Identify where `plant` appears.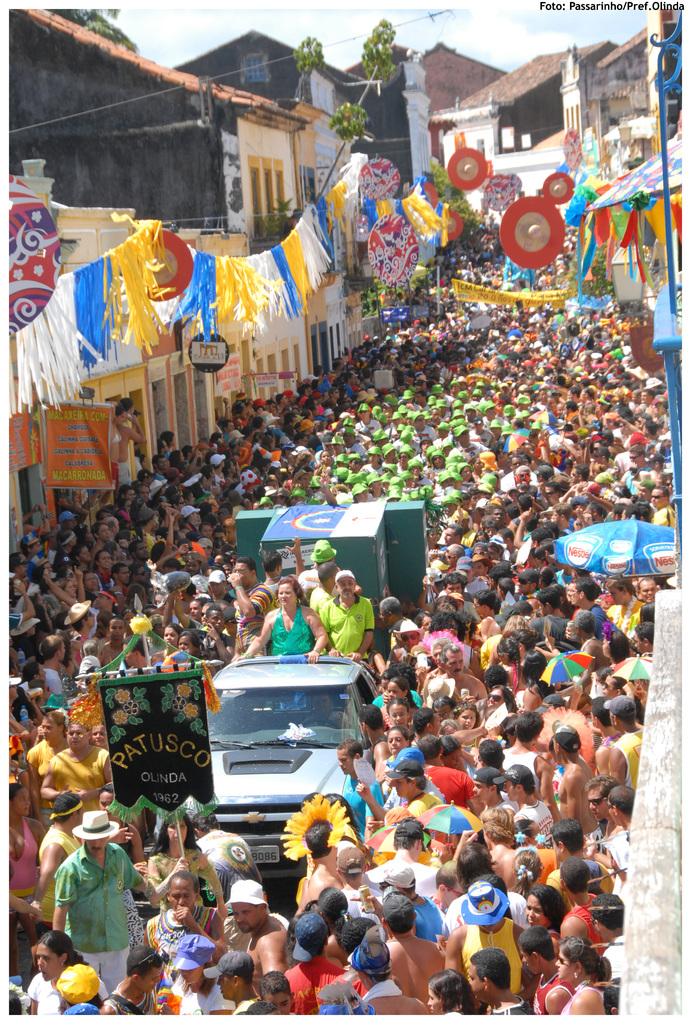
Appears at bbox=(268, 198, 294, 230).
